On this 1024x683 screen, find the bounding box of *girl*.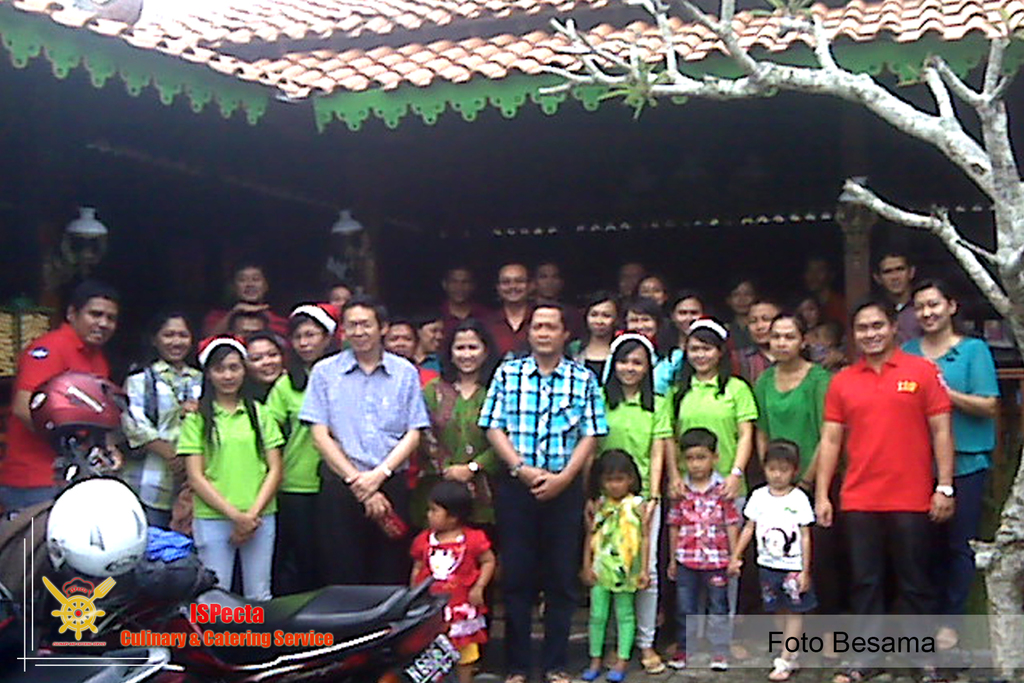
Bounding box: <region>645, 315, 753, 626</region>.
